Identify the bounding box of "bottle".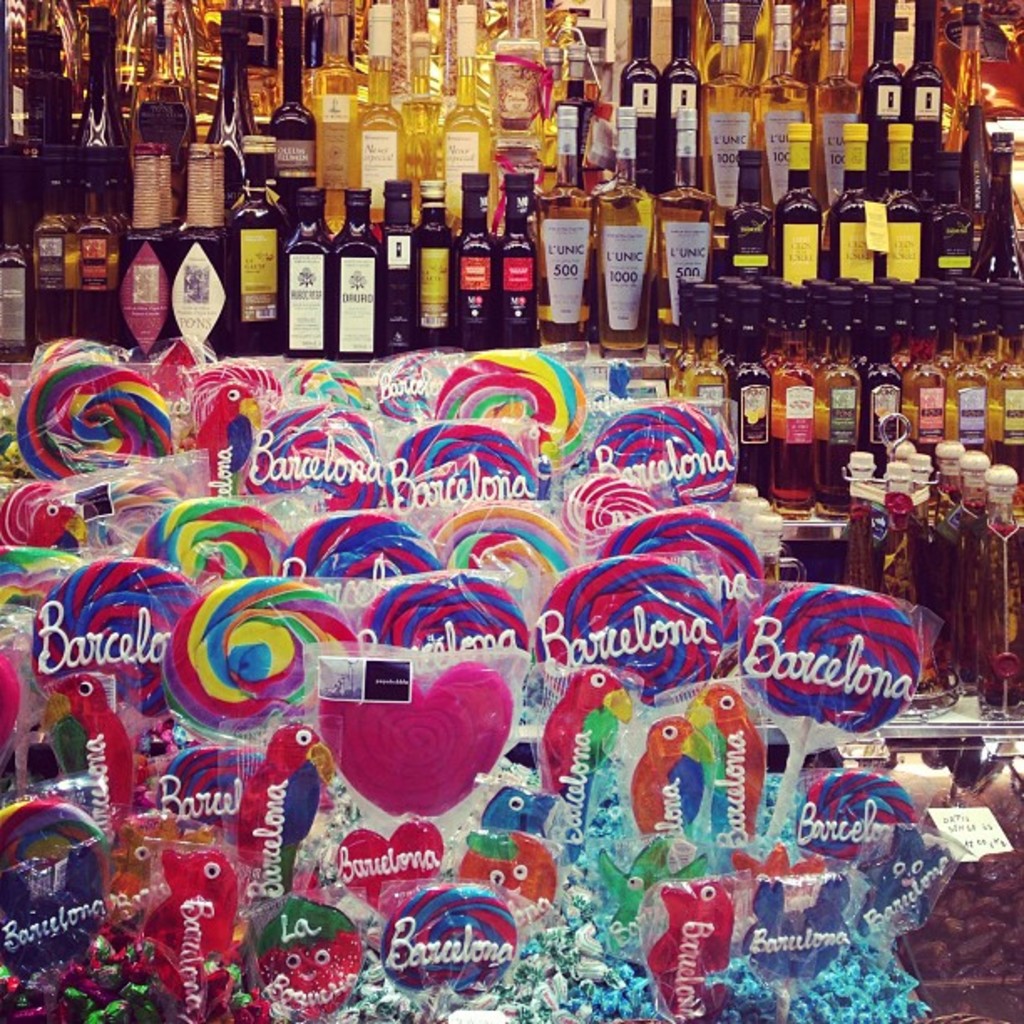
detection(530, 104, 601, 348).
